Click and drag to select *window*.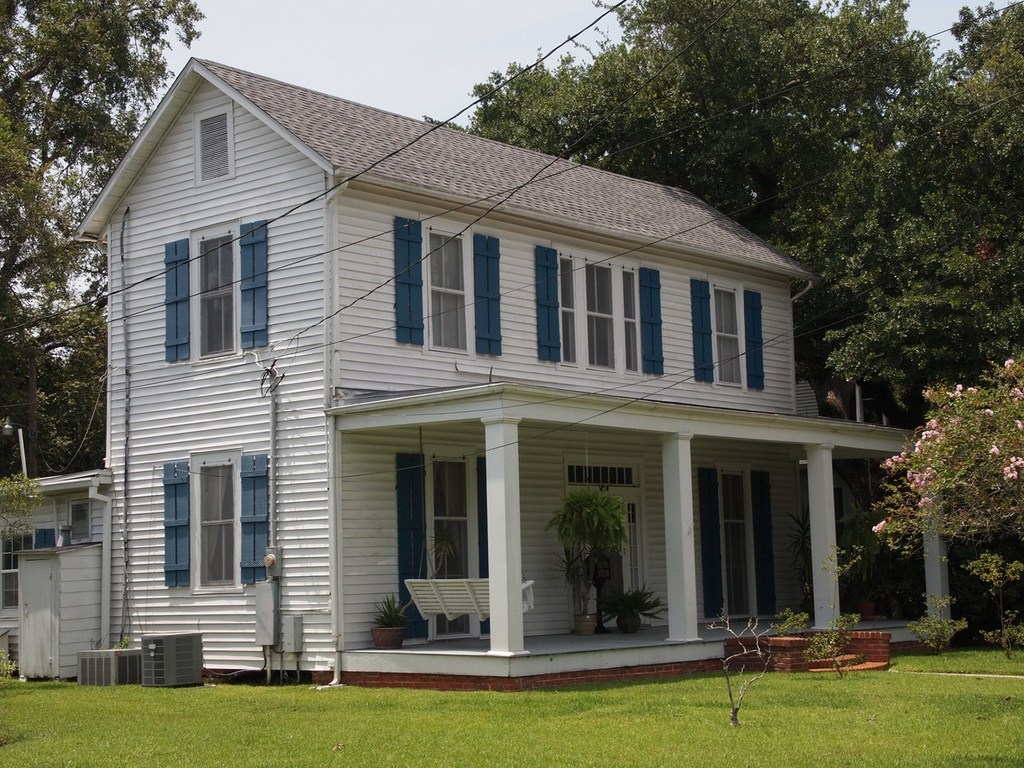
Selection: select_region(690, 282, 768, 389).
